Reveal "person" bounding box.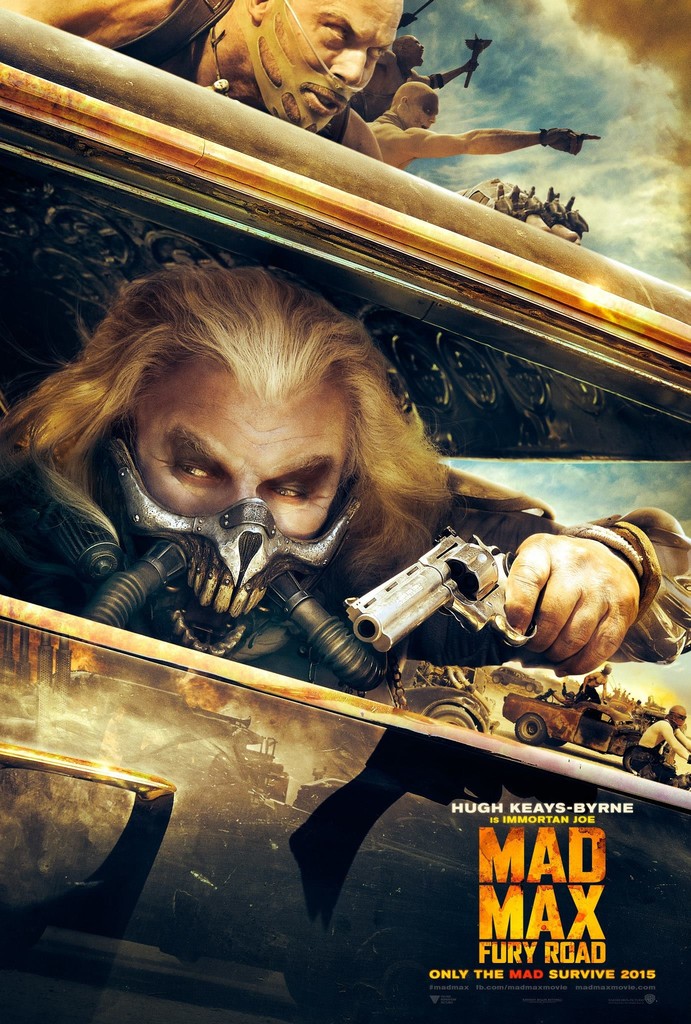
Revealed: detection(368, 79, 598, 170).
